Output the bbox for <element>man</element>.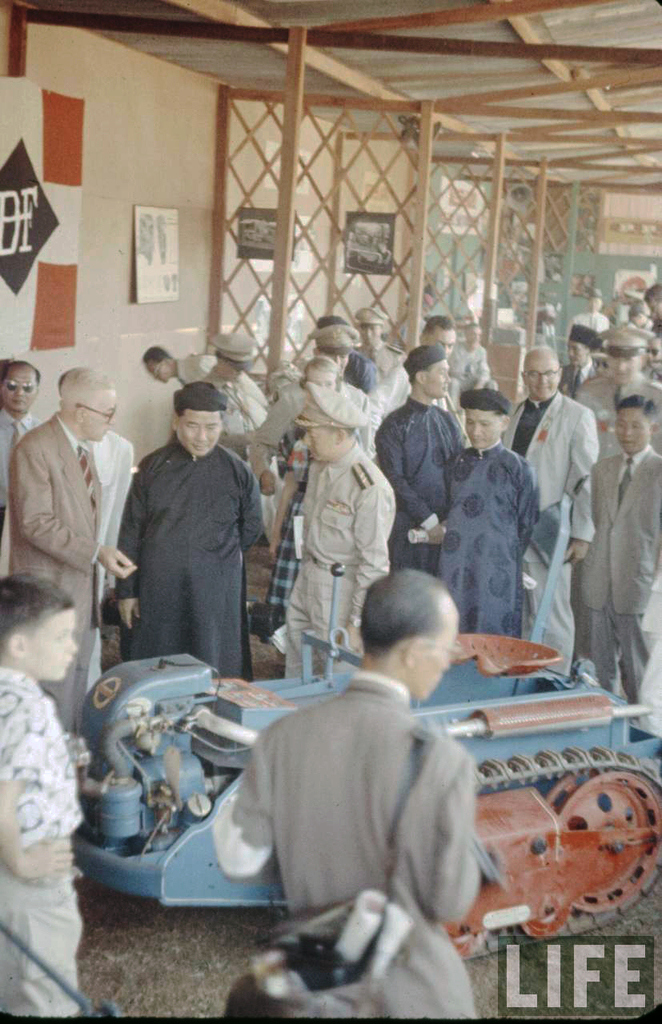
[607,301,642,329].
